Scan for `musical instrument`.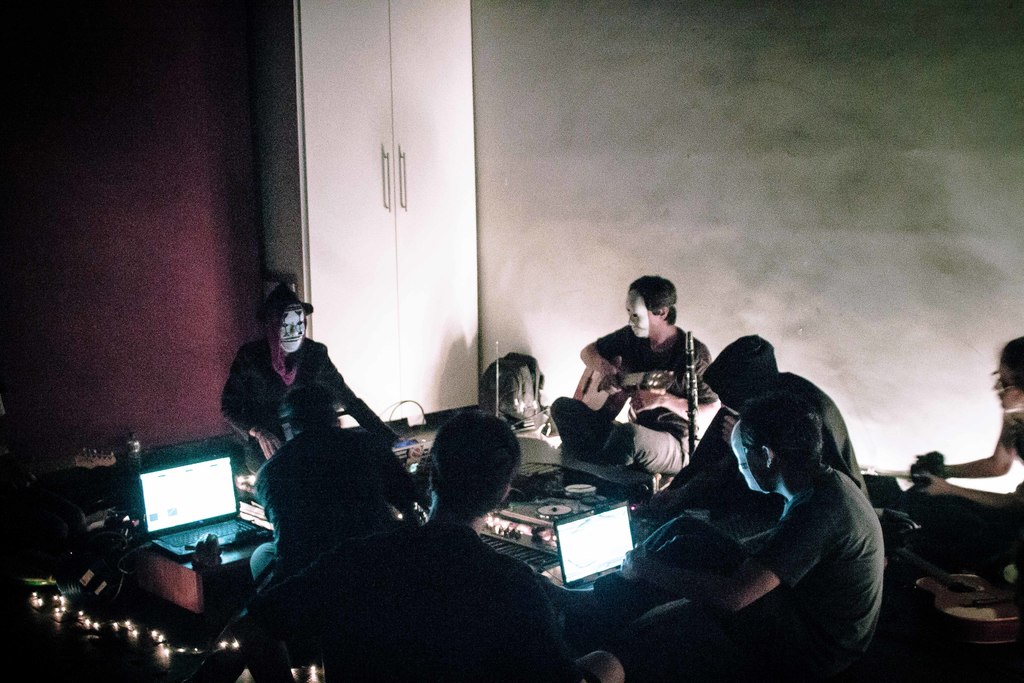
Scan result: rect(570, 349, 684, 426).
